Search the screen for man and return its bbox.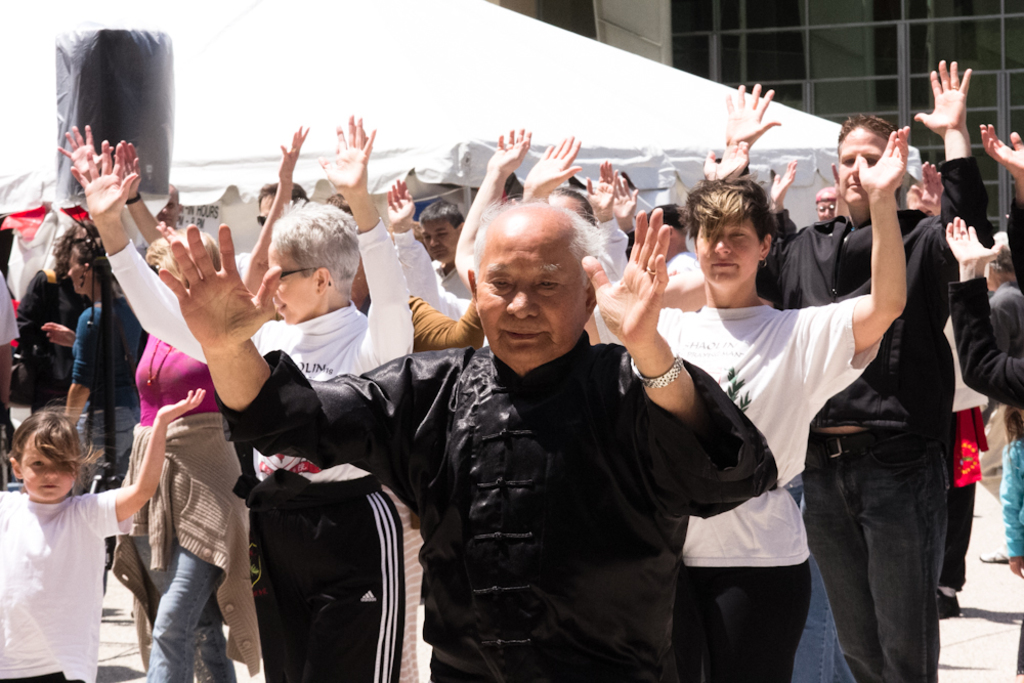
Found: [x1=152, y1=182, x2=765, y2=682].
